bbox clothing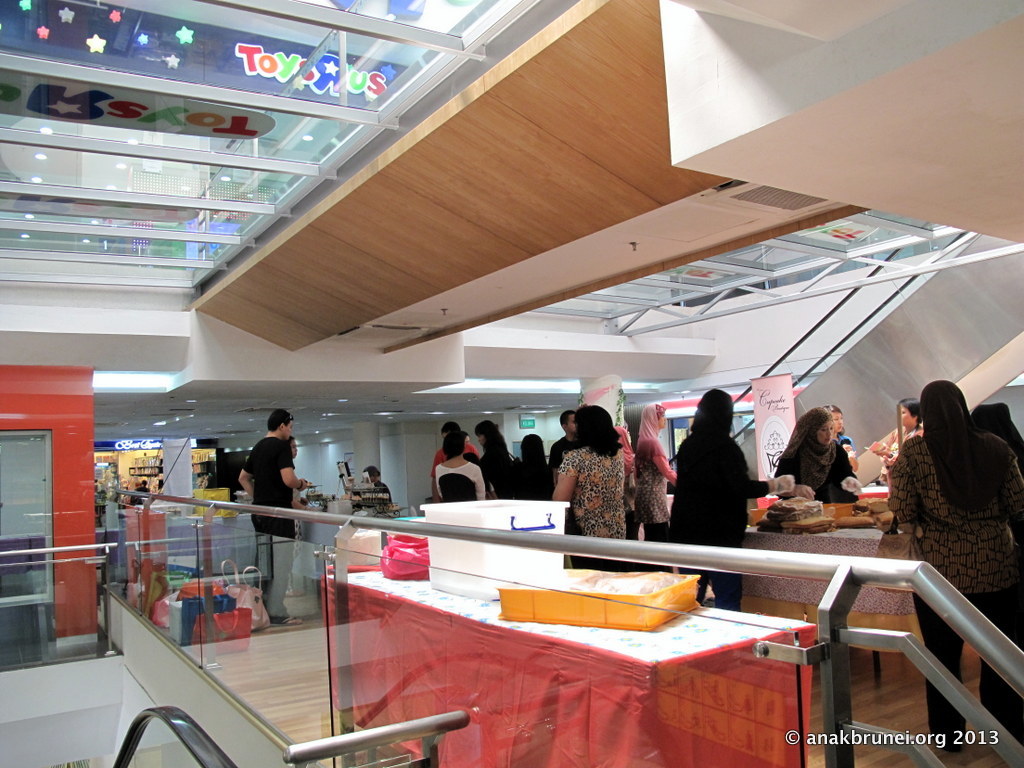
[x1=663, y1=431, x2=771, y2=608]
